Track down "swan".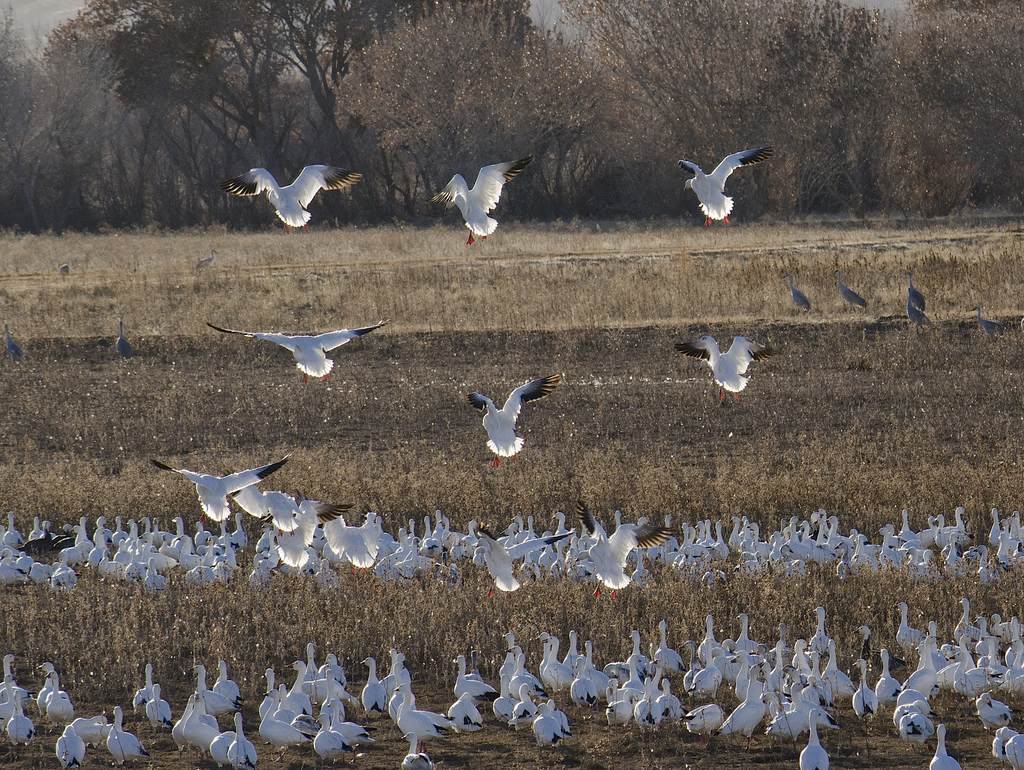
Tracked to (72, 518, 91, 543).
